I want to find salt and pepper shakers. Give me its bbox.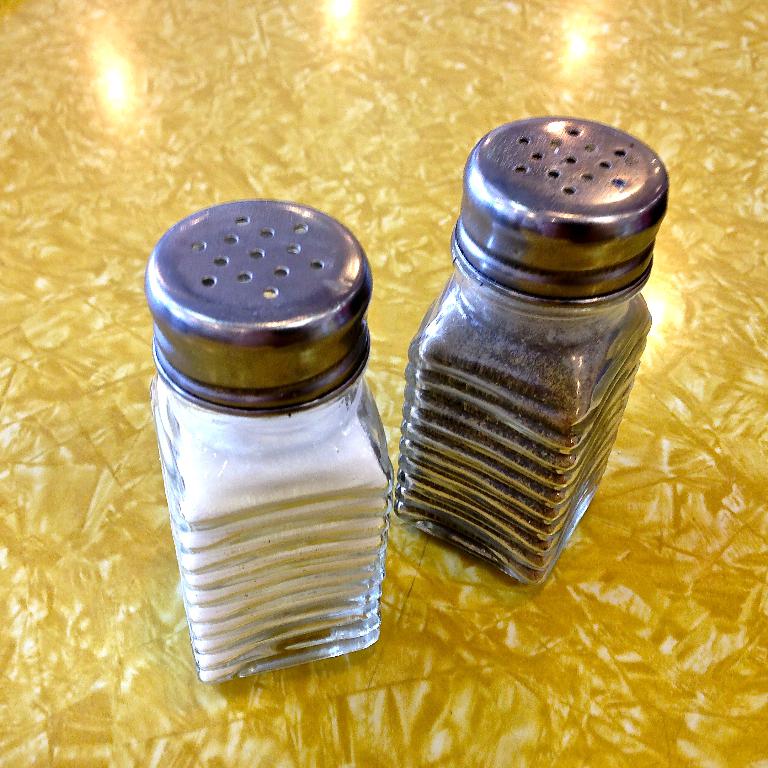
bbox=(141, 199, 397, 684).
